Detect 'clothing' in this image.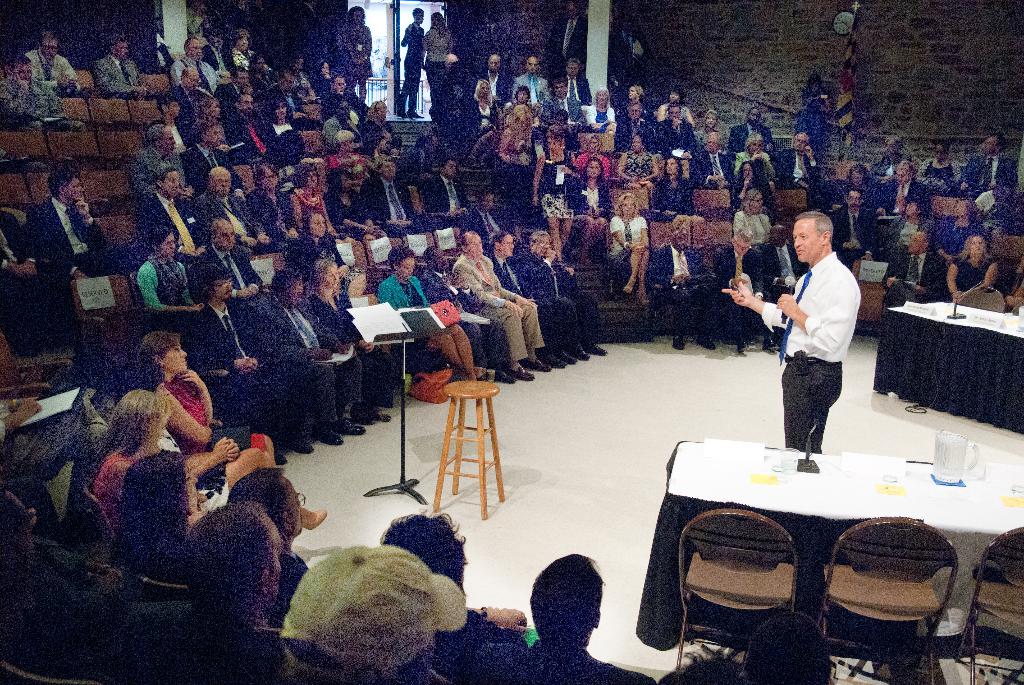
Detection: pyautogui.locateOnScreen(22, 49, 80, 92).
